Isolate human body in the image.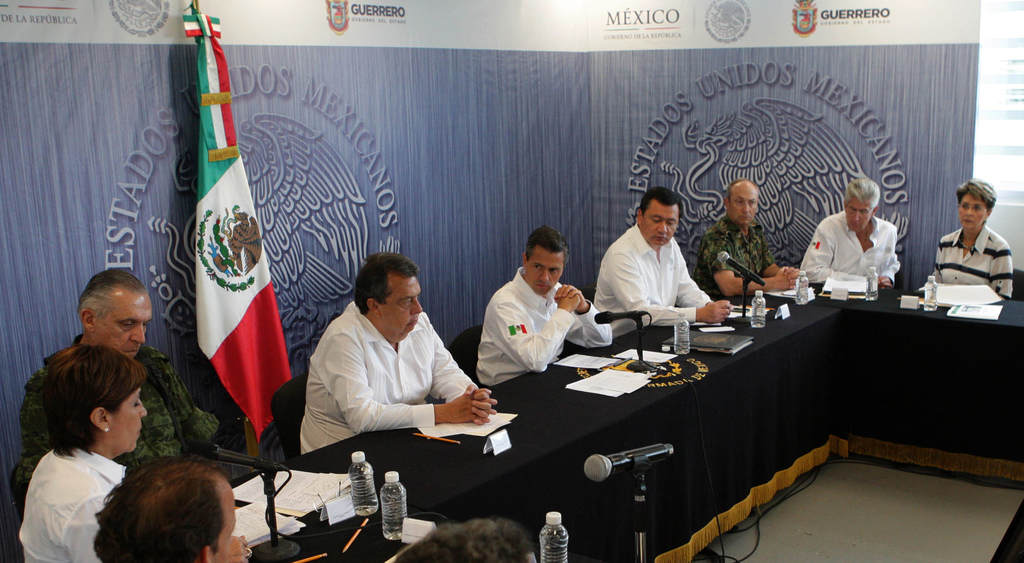
Isolated region: <box>294,305,503,459</box>.
